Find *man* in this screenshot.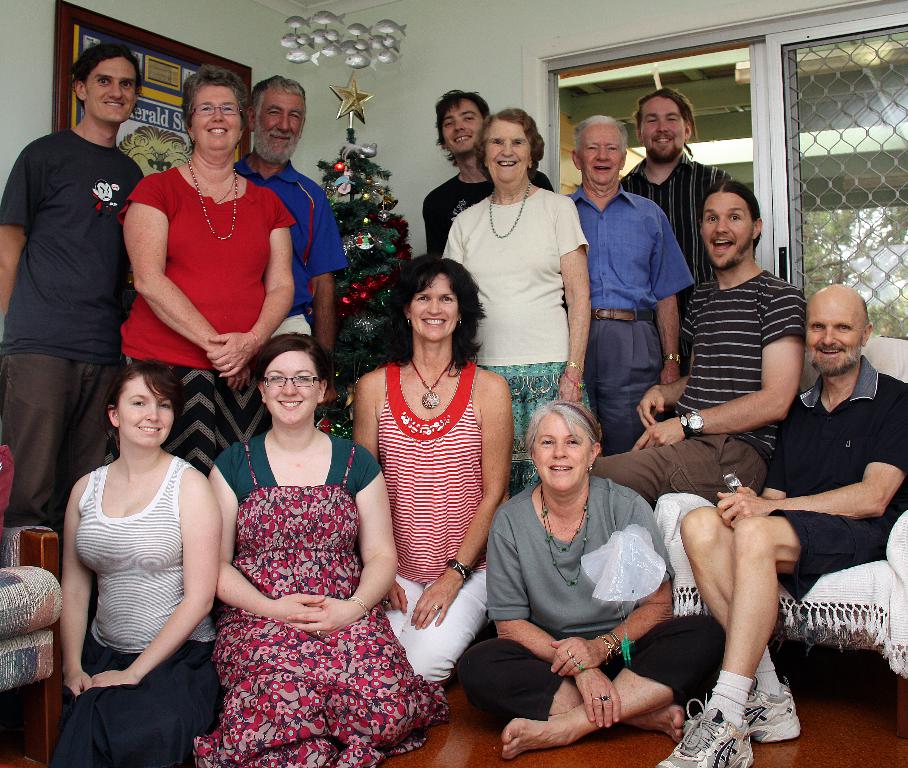
The bounding box for *man* is <box>0,37,148,527</box>.
